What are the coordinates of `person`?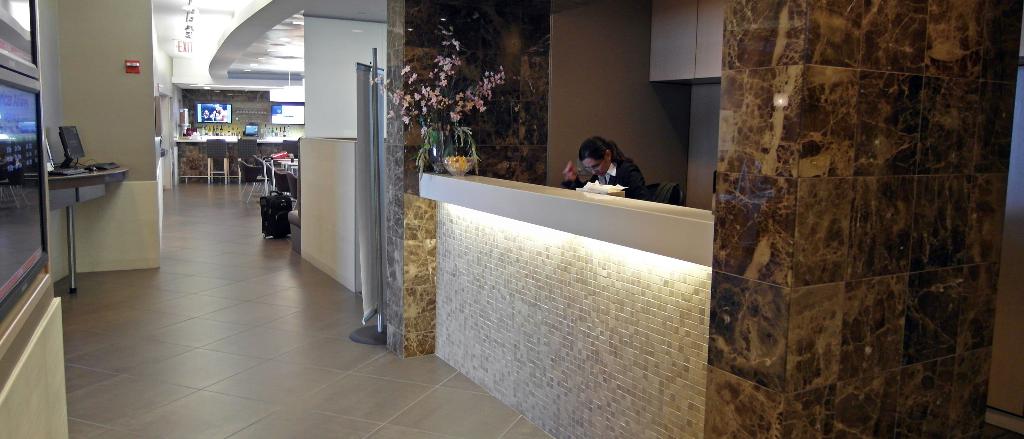
561,135,653,195.
